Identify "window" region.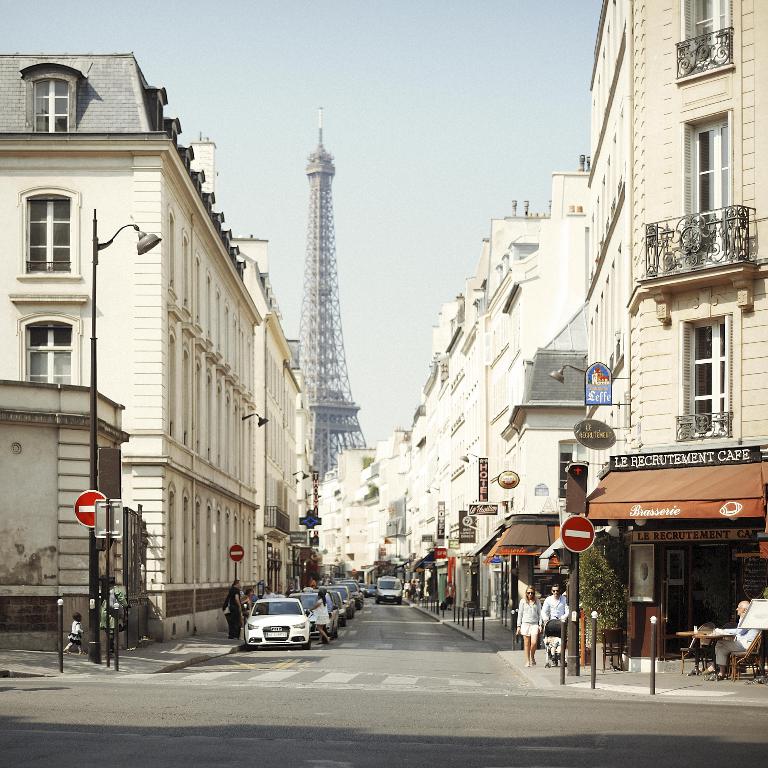
Region: [x1=675, y1=115, x2=732, y2=266].
